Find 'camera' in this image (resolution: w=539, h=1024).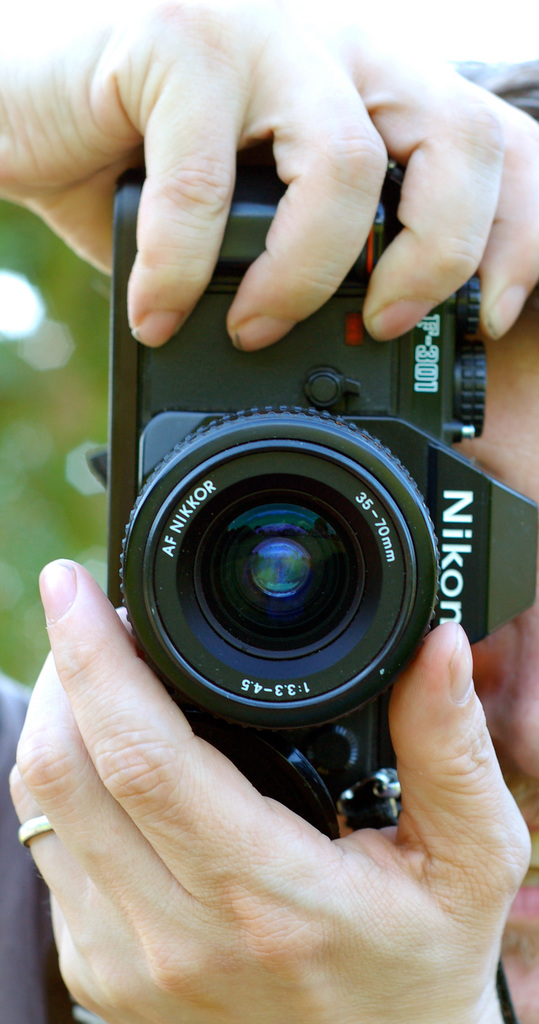
<bbox>103, 147, 538, 844</bbox>.
